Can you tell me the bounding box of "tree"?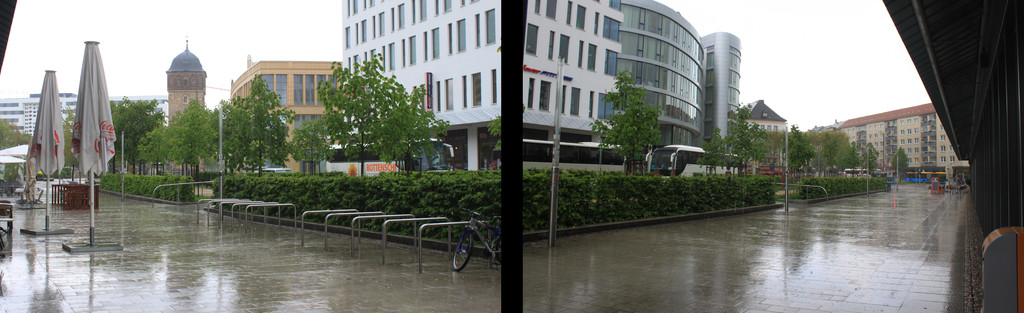
(887,146,909,185).
